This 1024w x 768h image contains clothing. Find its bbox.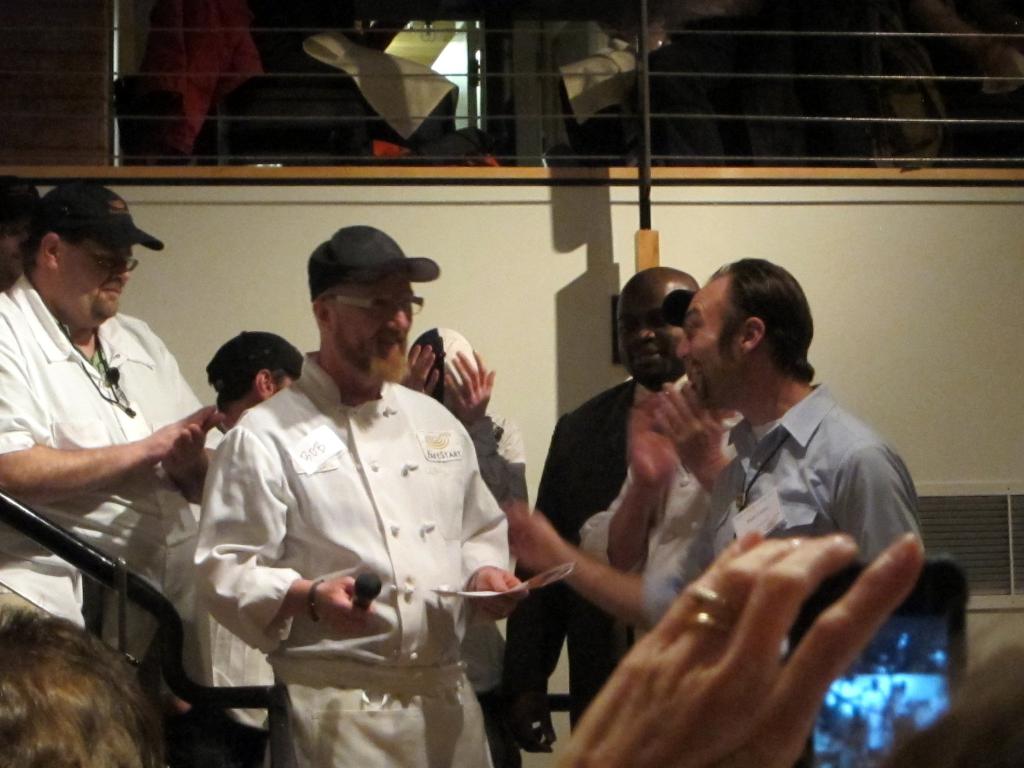
rect(198, 376, 496, 767).
